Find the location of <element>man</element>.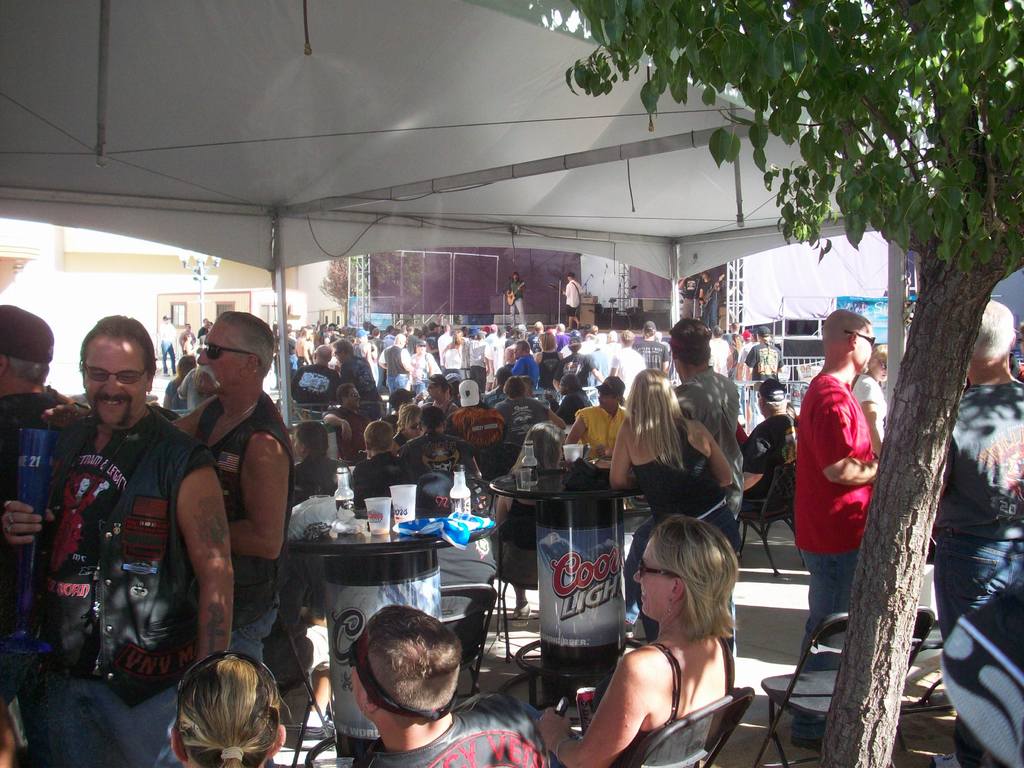
Location: Rect(737, 378, 799, 517).
